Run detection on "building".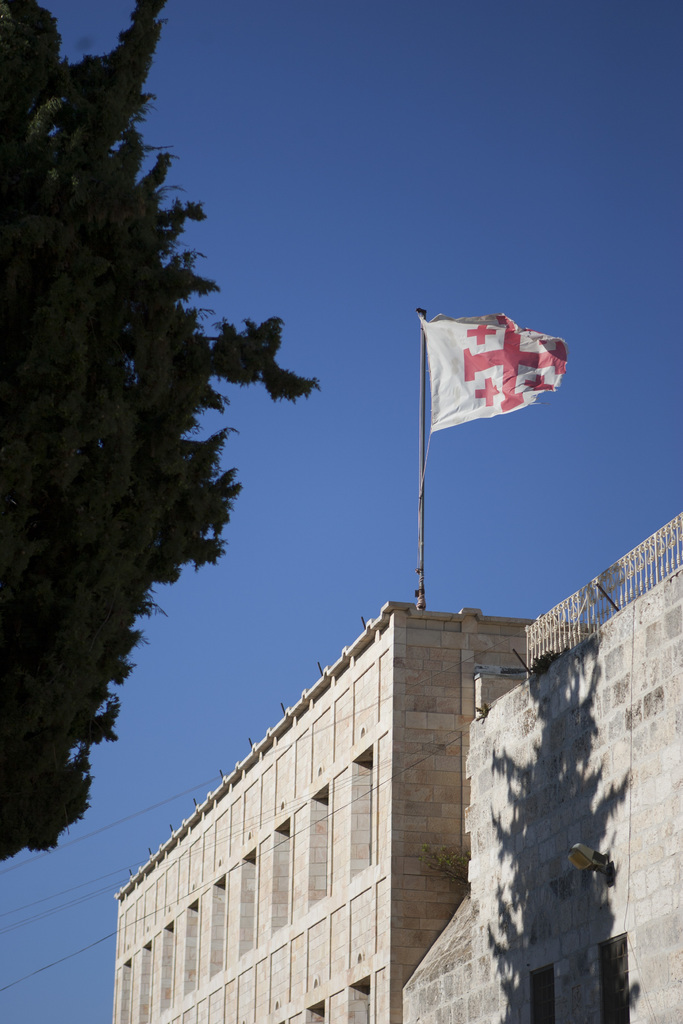
Result: 397, 510, 682, 1023.
